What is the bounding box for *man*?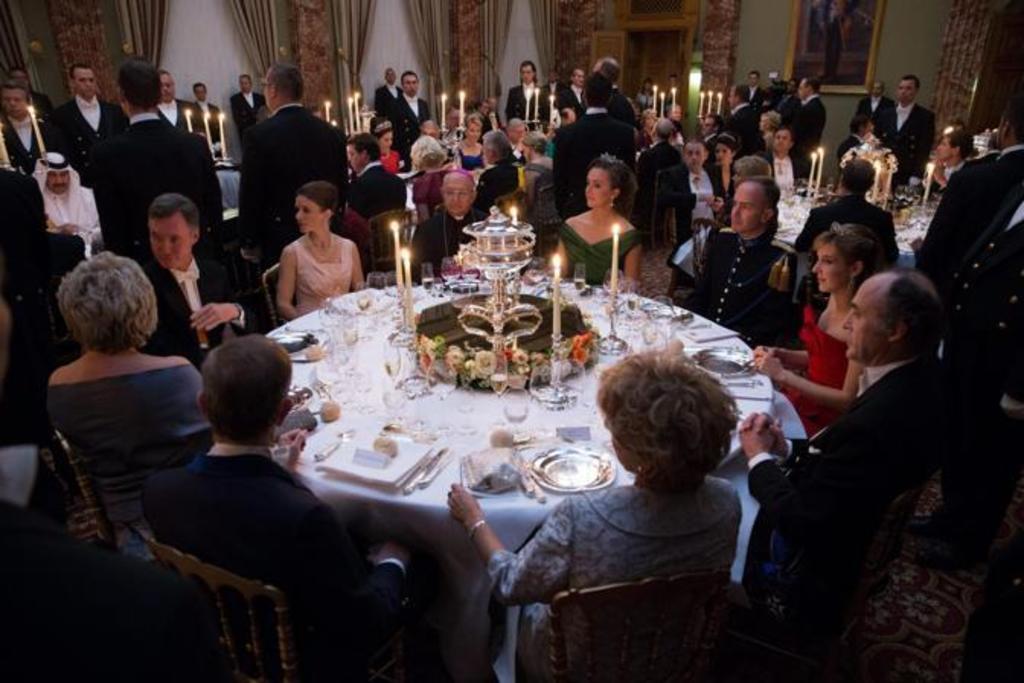
left=786, top=76, right=824, bottom=178.
